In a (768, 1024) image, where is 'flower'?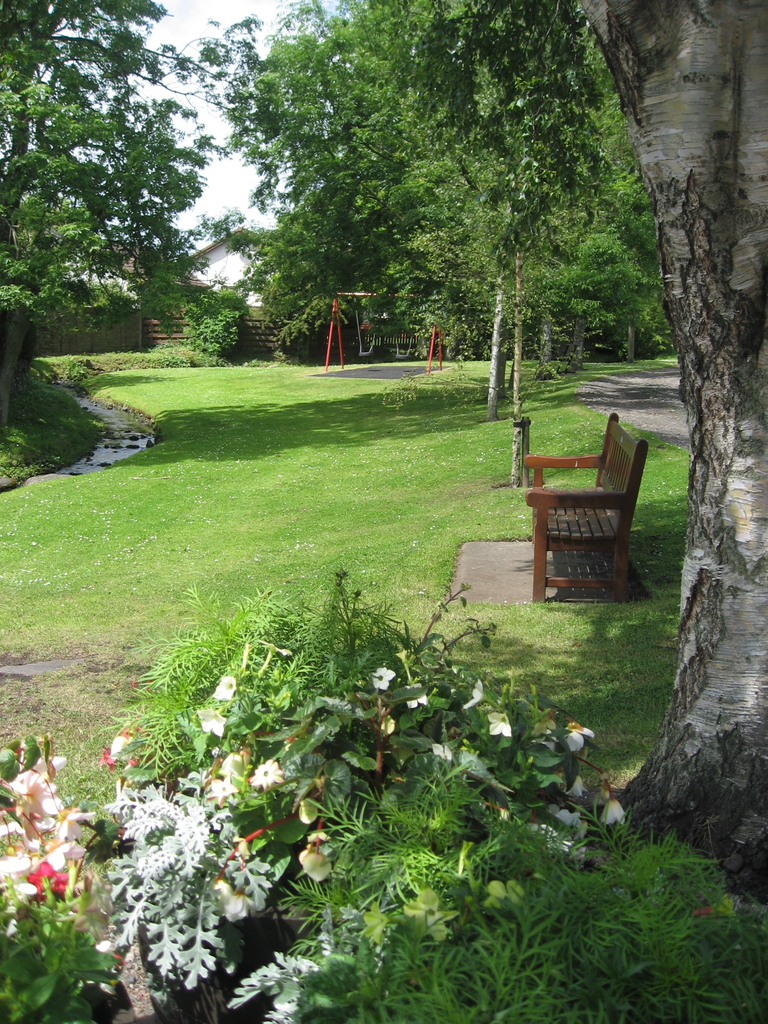
select_region(461, 678, 486, 713).
